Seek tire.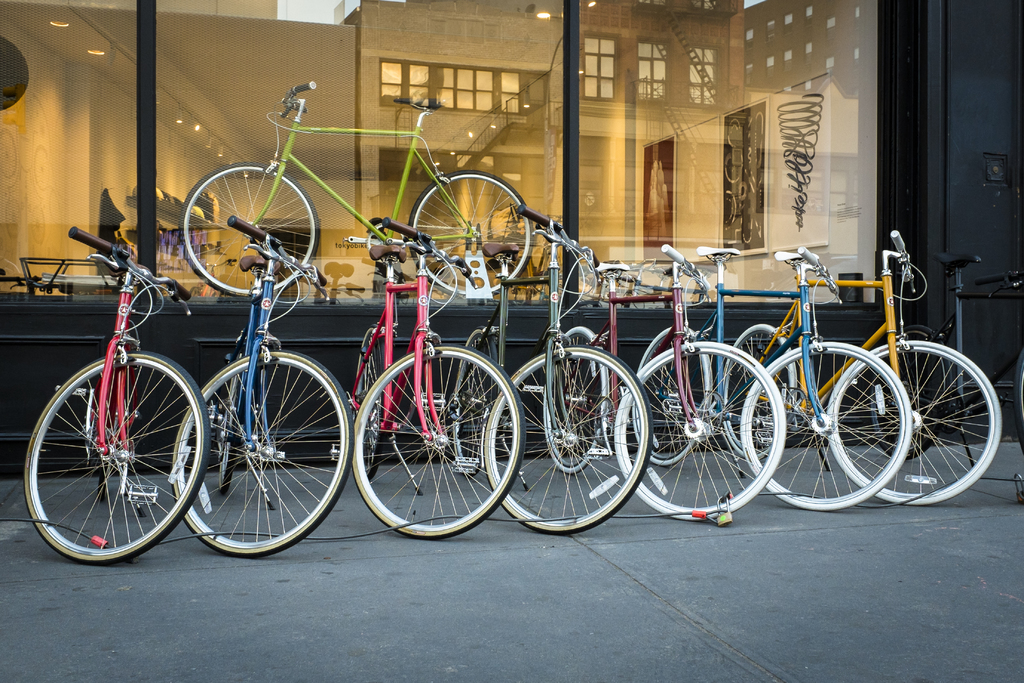
(404, 165, 536, 295).
